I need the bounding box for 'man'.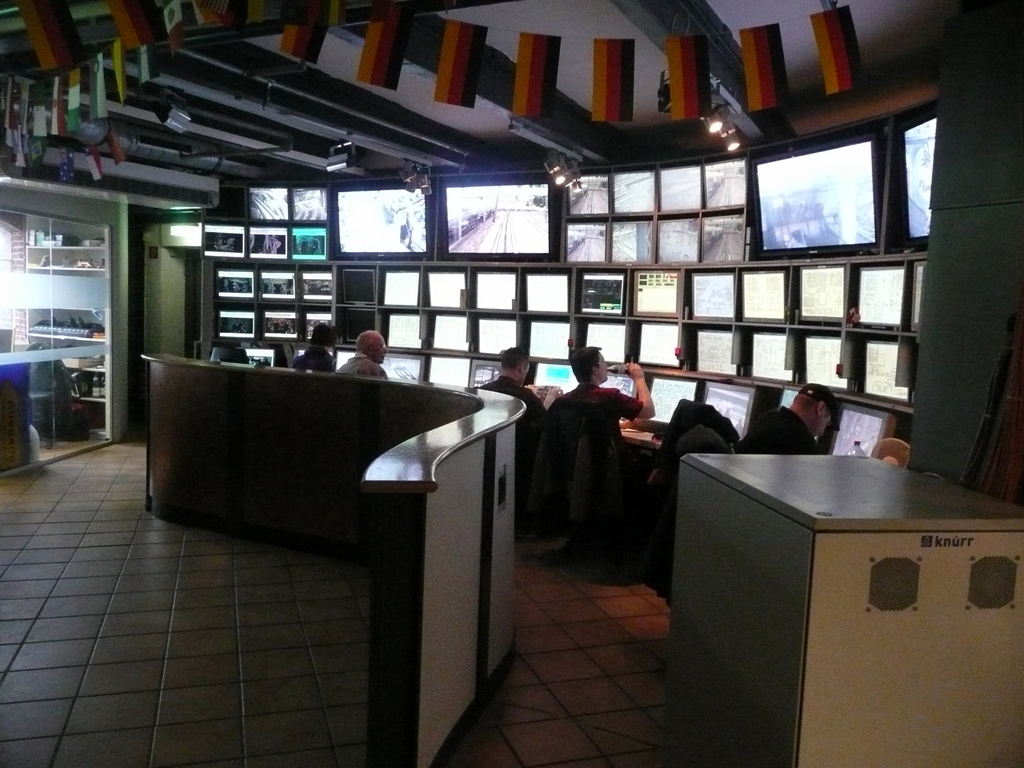
Here it is: locate(301, 321, 333, 369).
